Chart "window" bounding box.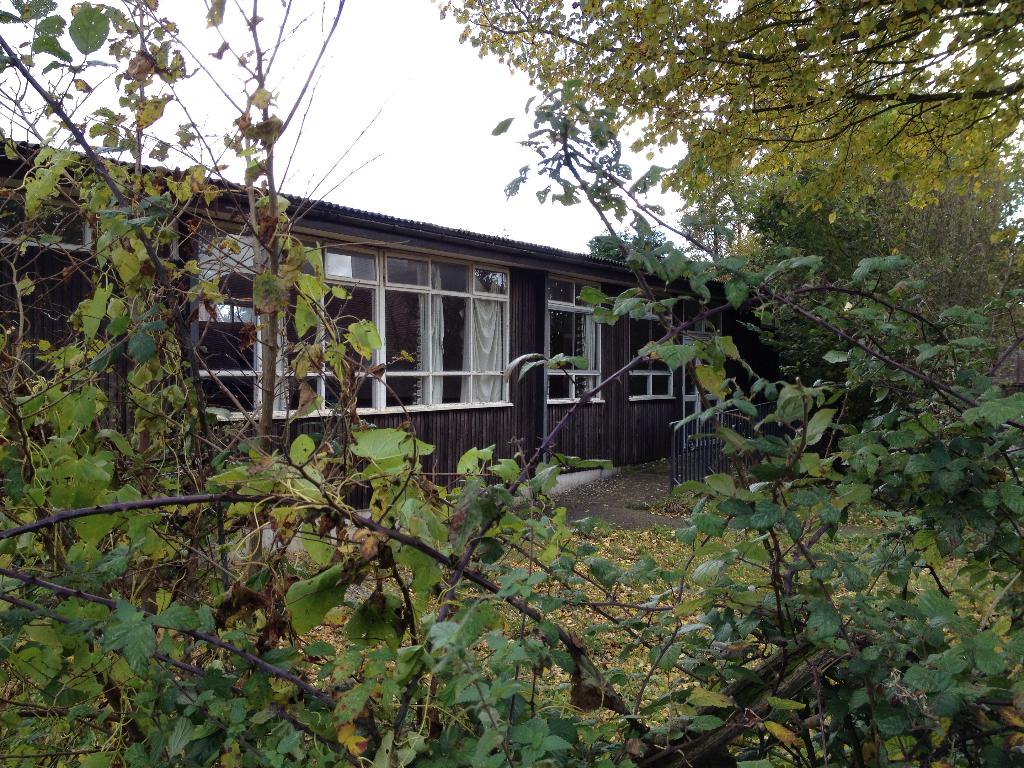
Charted: x1=620 y1=300 x2=677 y2=404.
